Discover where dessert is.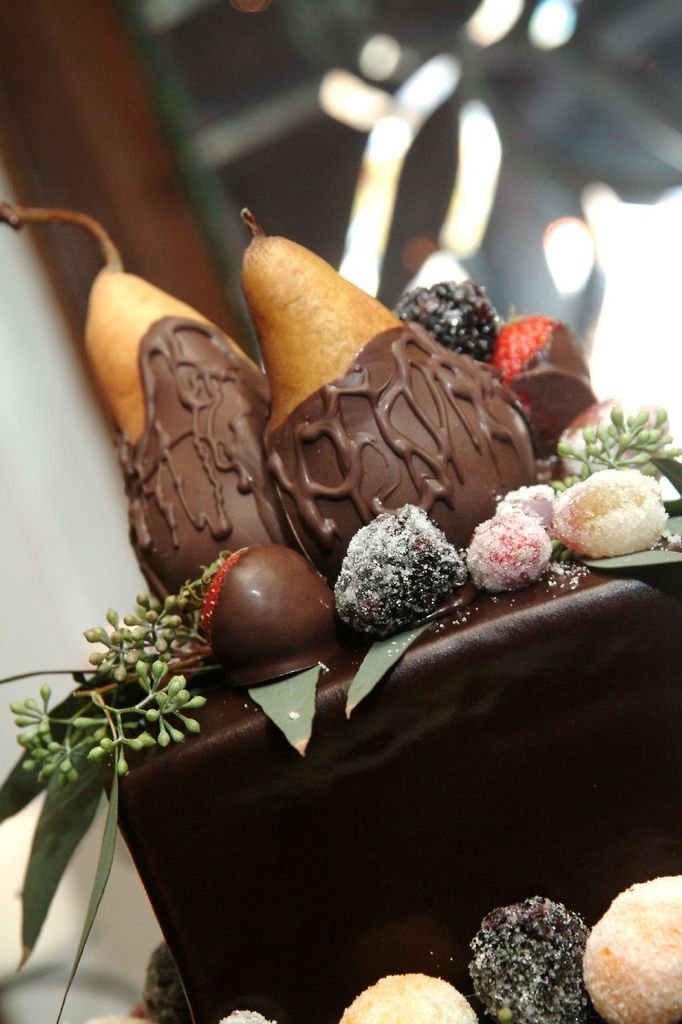
Discovered at x1=457 y1=899 x2=588 y2=1023.
